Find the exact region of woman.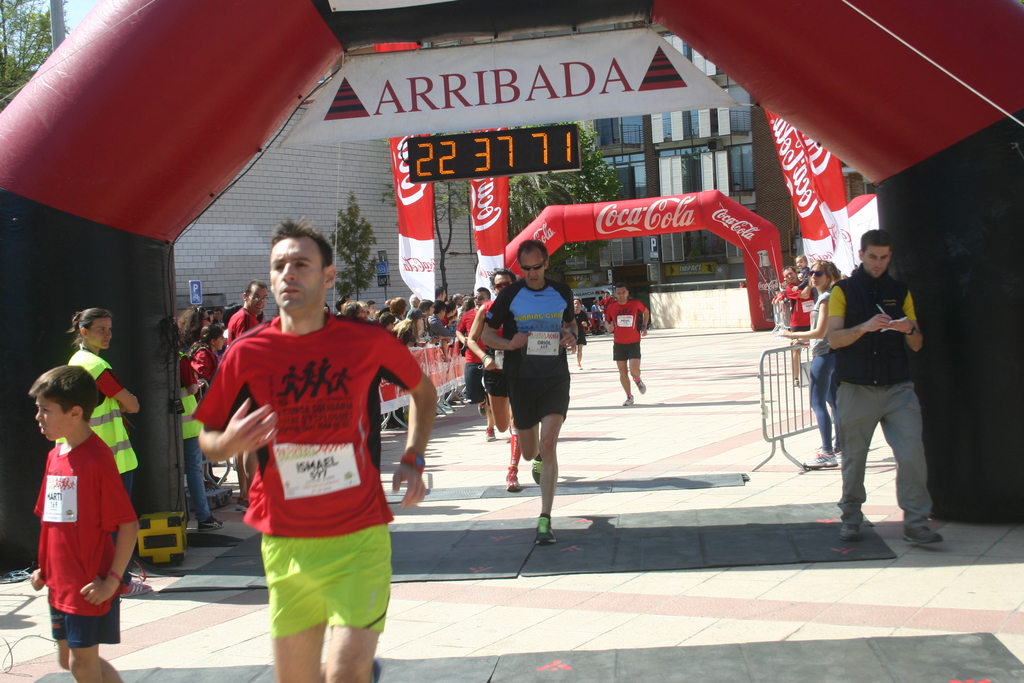
Exact region: left=65, top=304, right=151, bottom=598.
